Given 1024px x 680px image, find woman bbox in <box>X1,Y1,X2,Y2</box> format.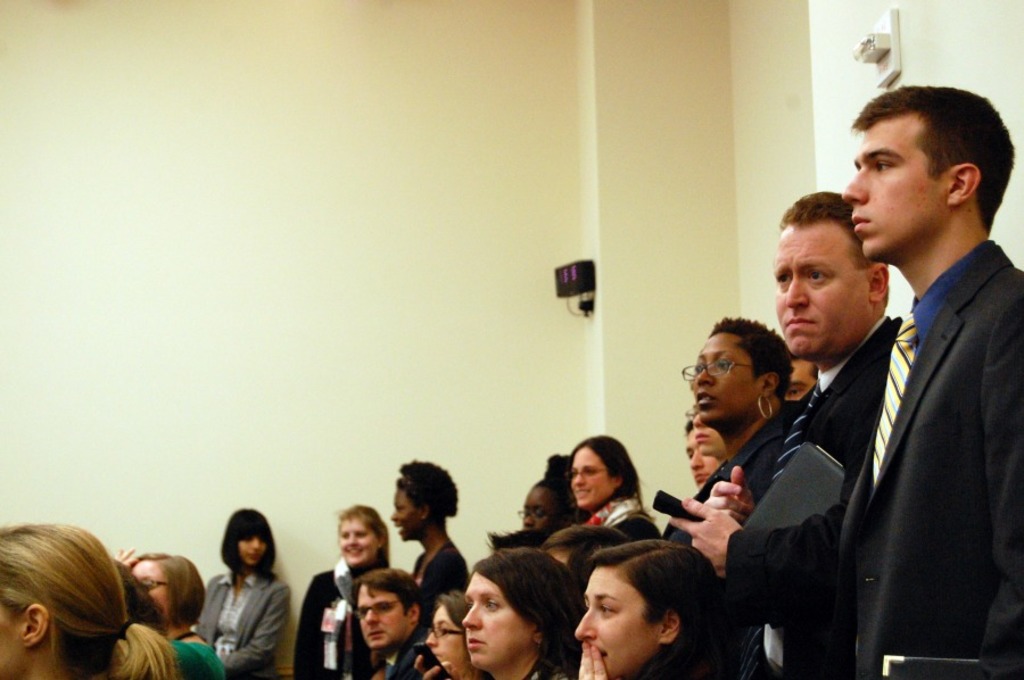
<box>462,541,587,679</box>.
